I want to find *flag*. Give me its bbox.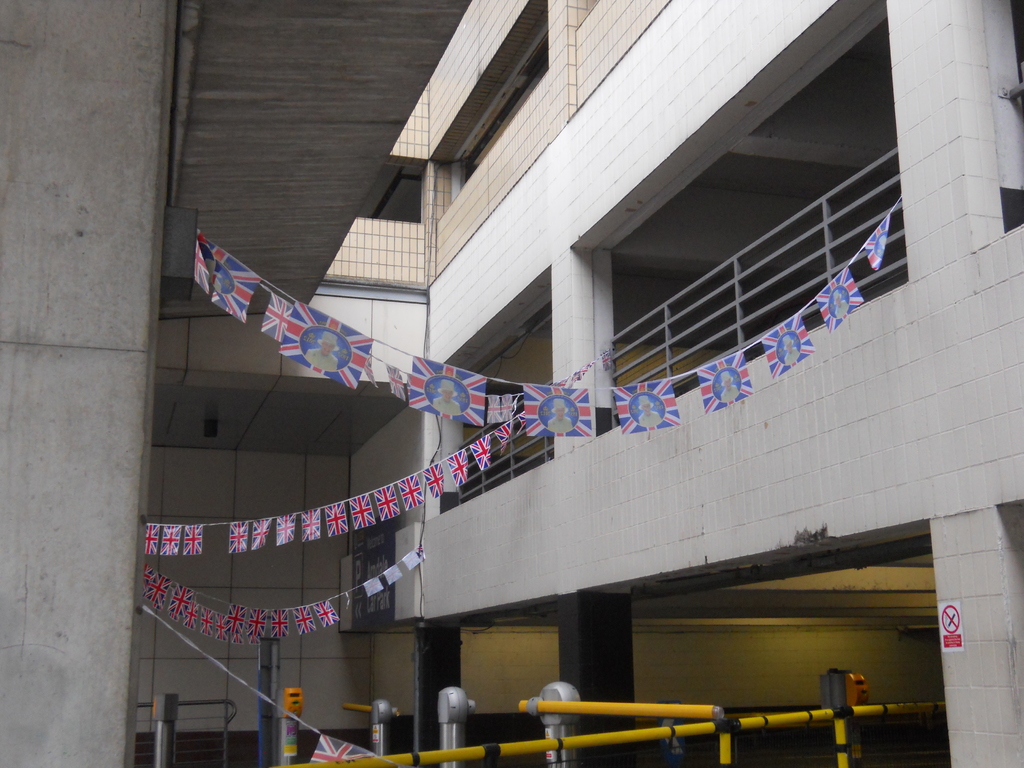
pyautogui.locateOnScreen(142, 566, 157, 595).
